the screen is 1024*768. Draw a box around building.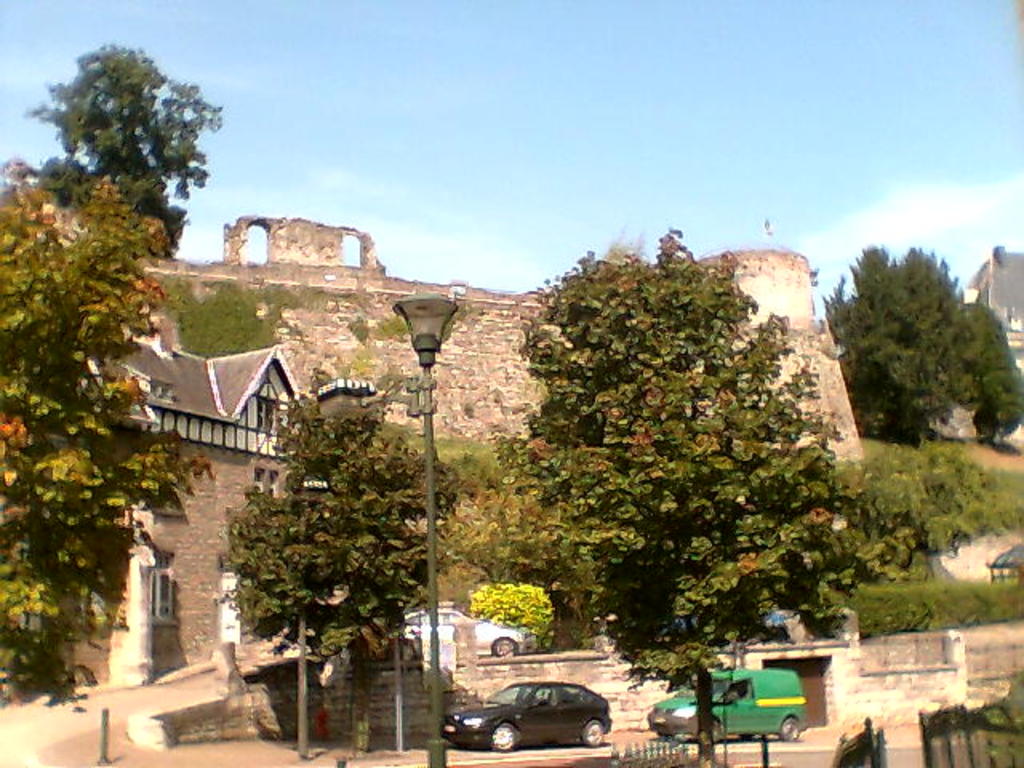
locate(968, 243, 1022, 362).
